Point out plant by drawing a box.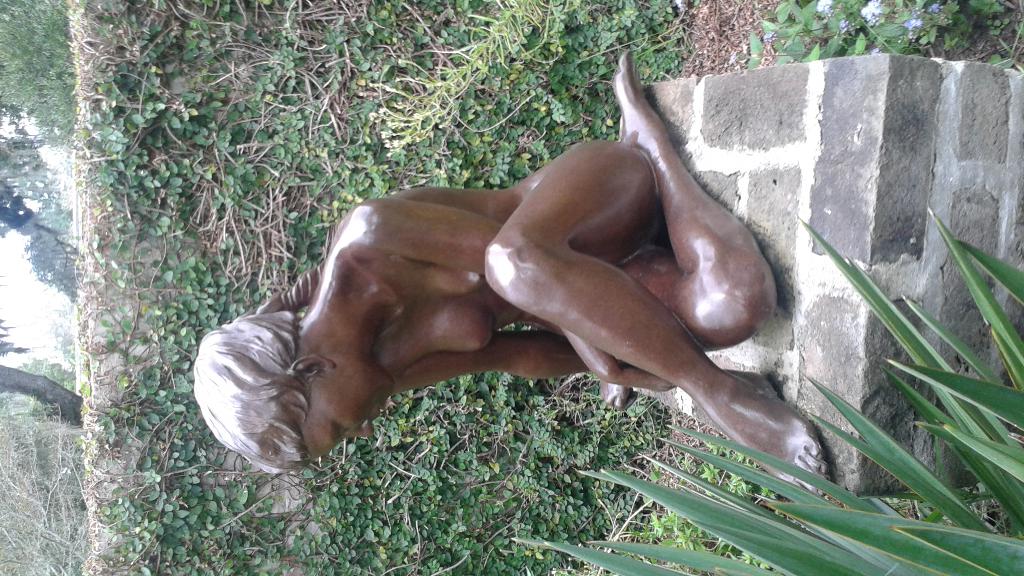
l=485, t=216, r=1023, b=575.
